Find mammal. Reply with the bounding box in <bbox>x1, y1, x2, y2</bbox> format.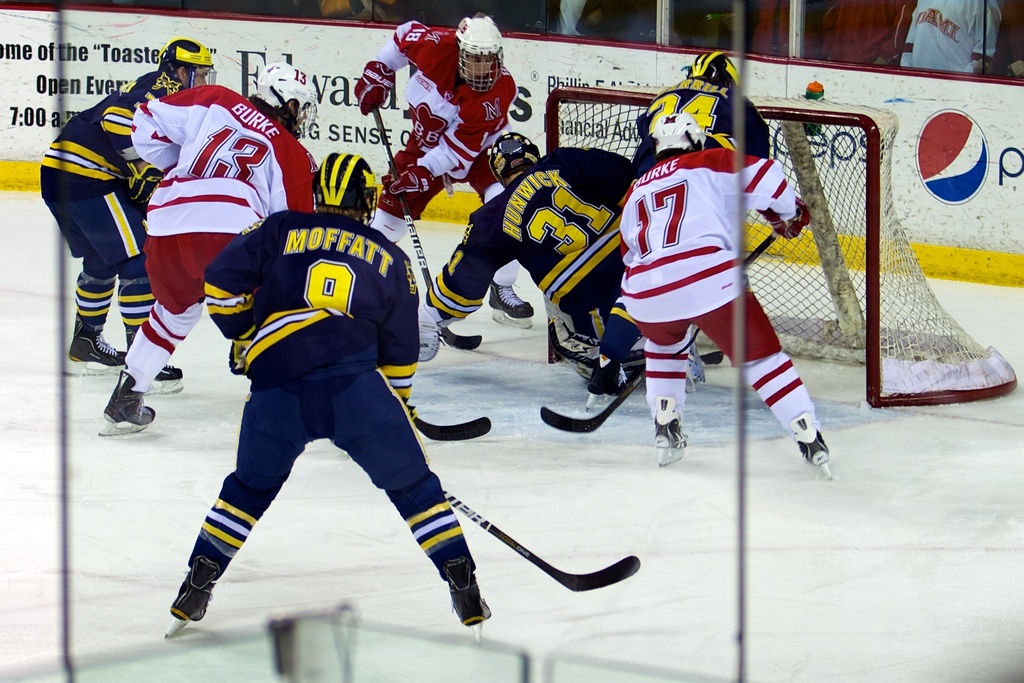
<bbox>102, 59, 318, 425</bbox>.
